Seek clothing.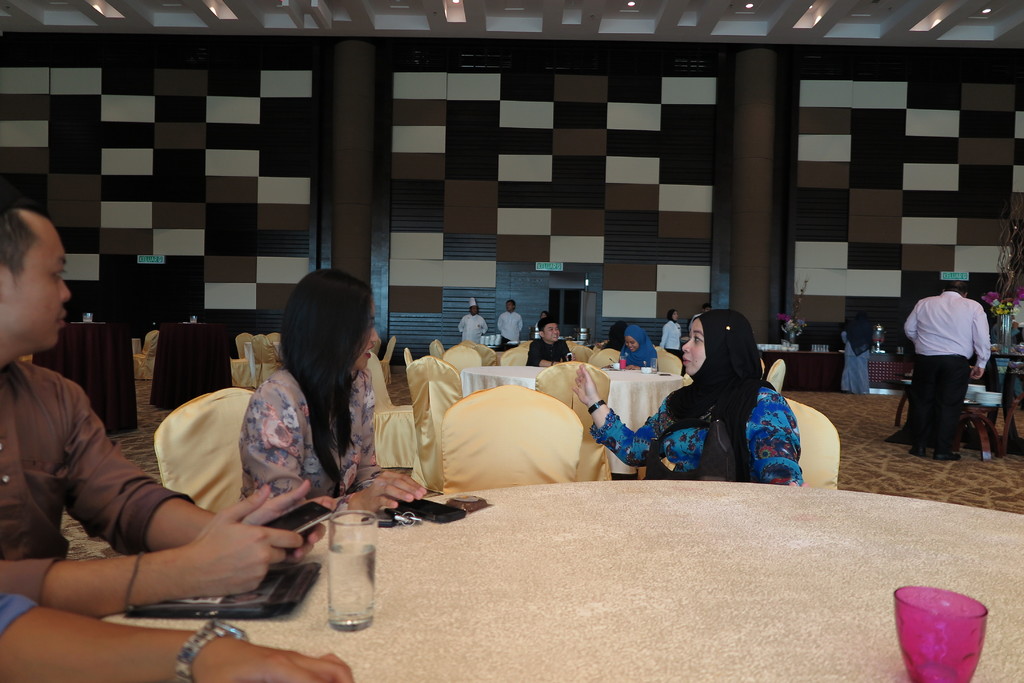
(585,322,805,488).
